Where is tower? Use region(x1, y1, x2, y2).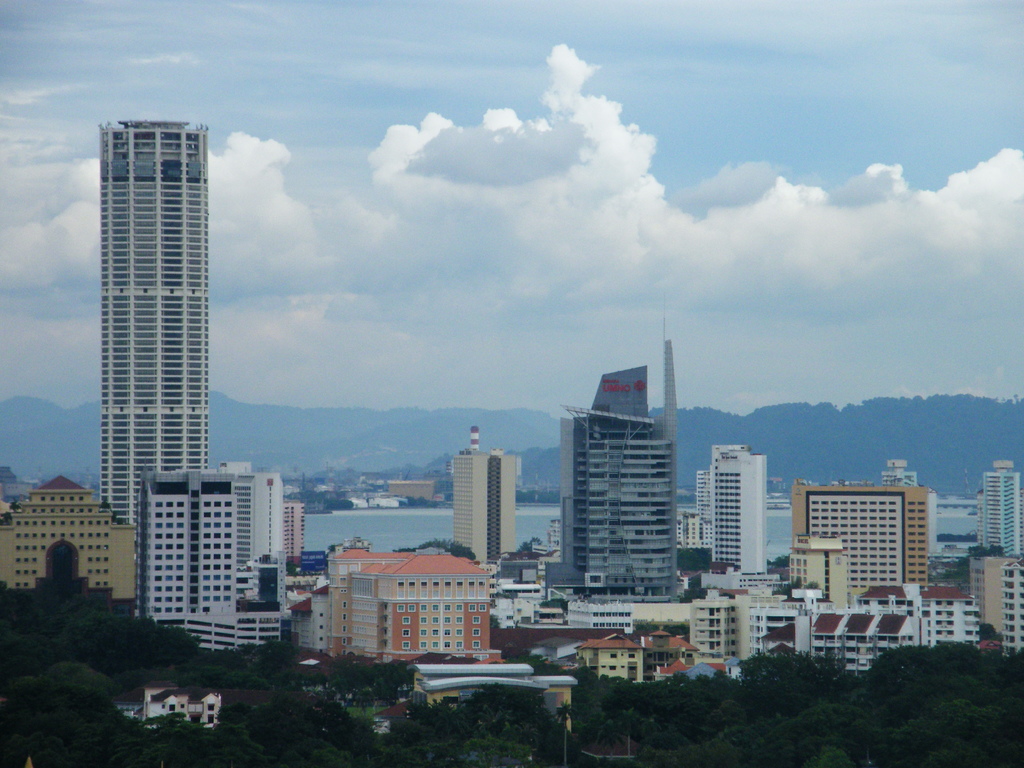
region(715, 447, 765, 575).
